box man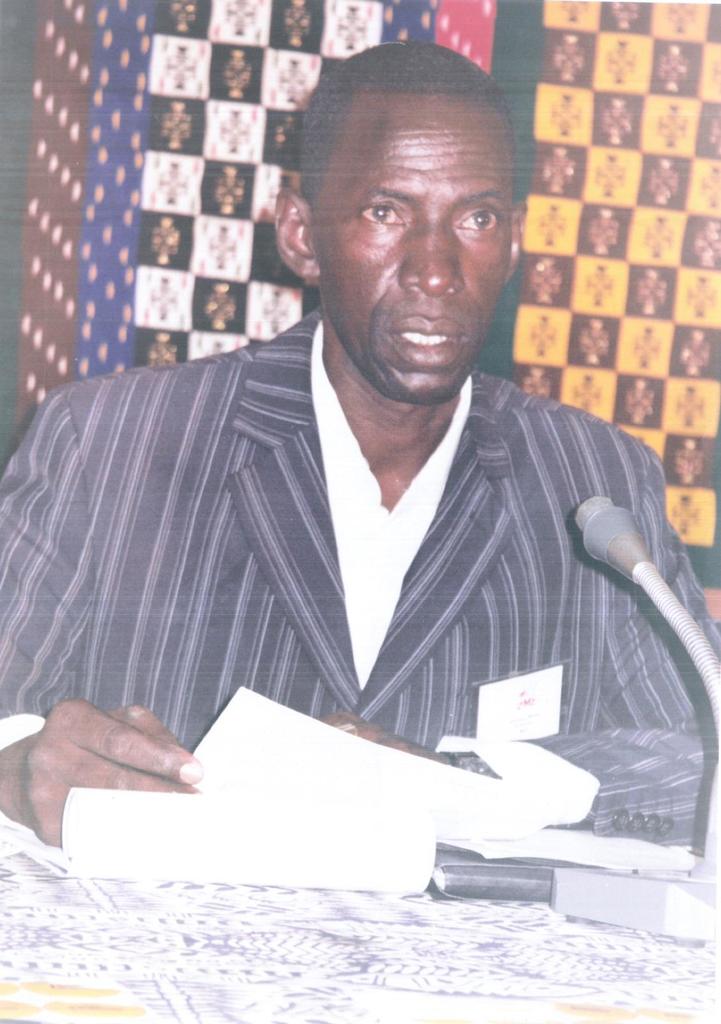
left=59, top=74, right=694, bottom=899
